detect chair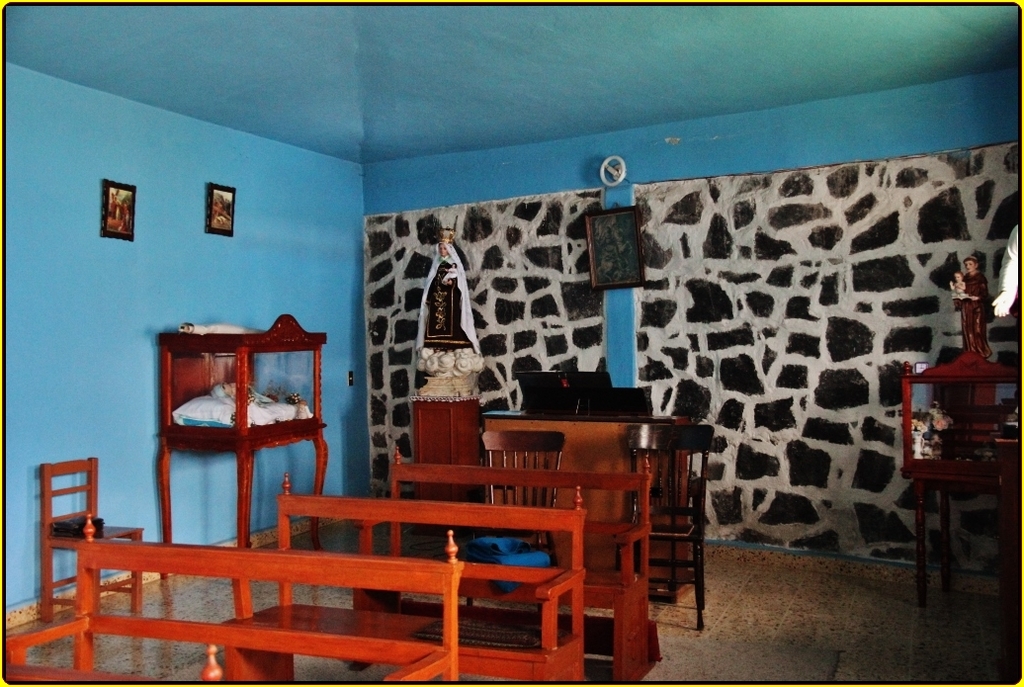
[x1=467, y1=428, x2=570, y2=608]
